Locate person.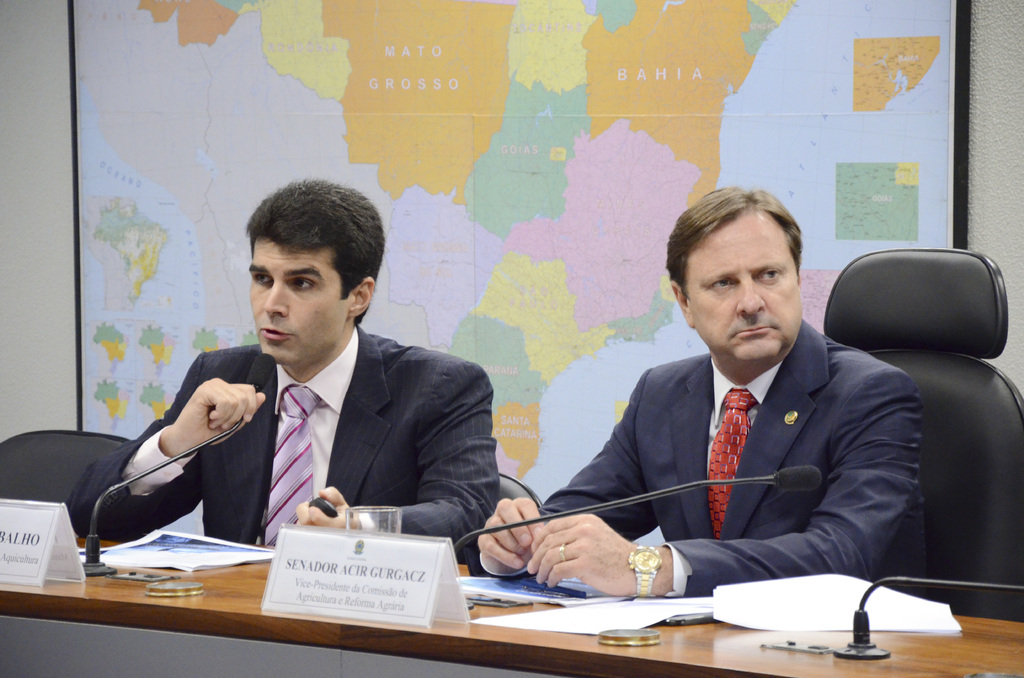
Bounding box: x1=131, y1=180, x2=476, y2=601.
